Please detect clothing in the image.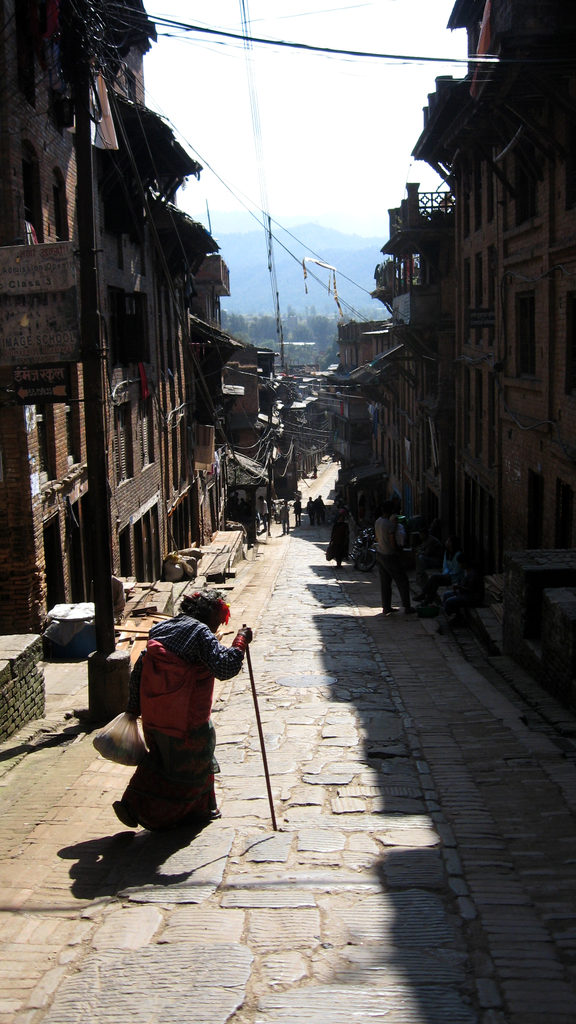
box(376, 522, 410, 614).
